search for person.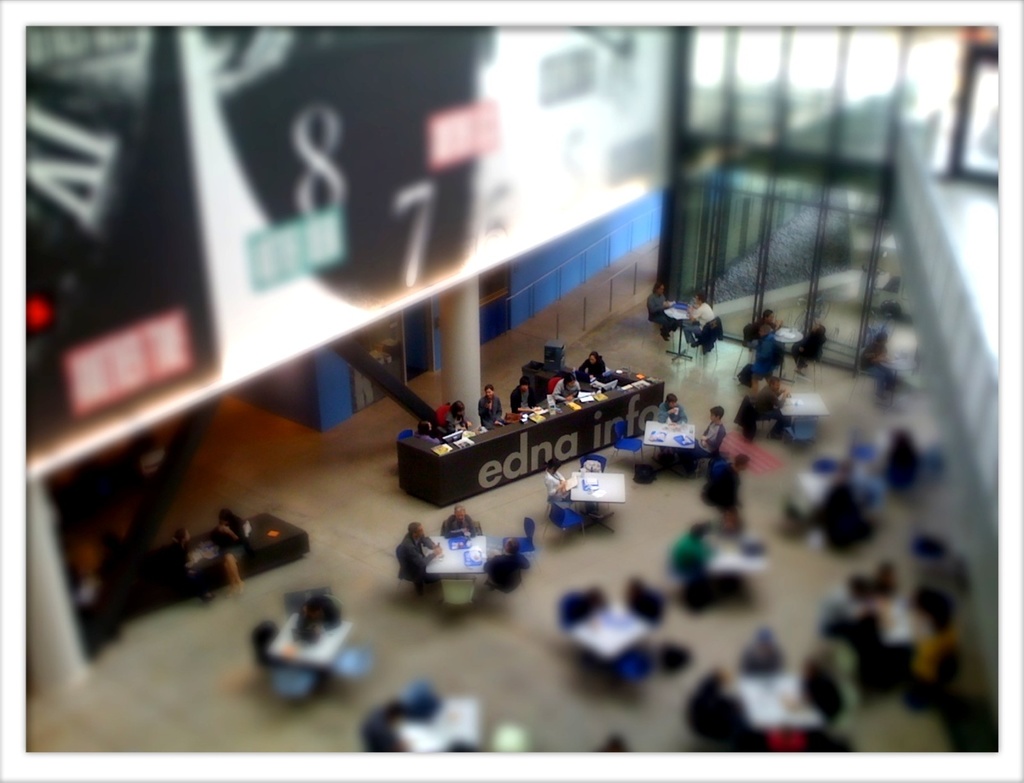
Found at 484 539 531 590.
